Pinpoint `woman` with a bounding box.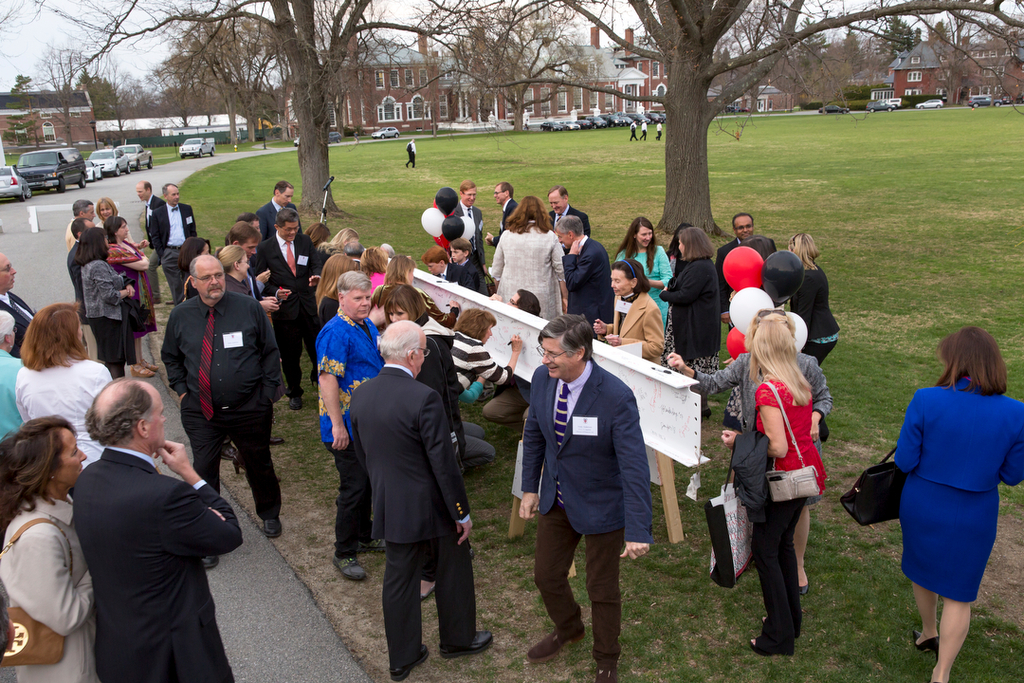
[x1=0, y1=405, x2=101, y2=682].
